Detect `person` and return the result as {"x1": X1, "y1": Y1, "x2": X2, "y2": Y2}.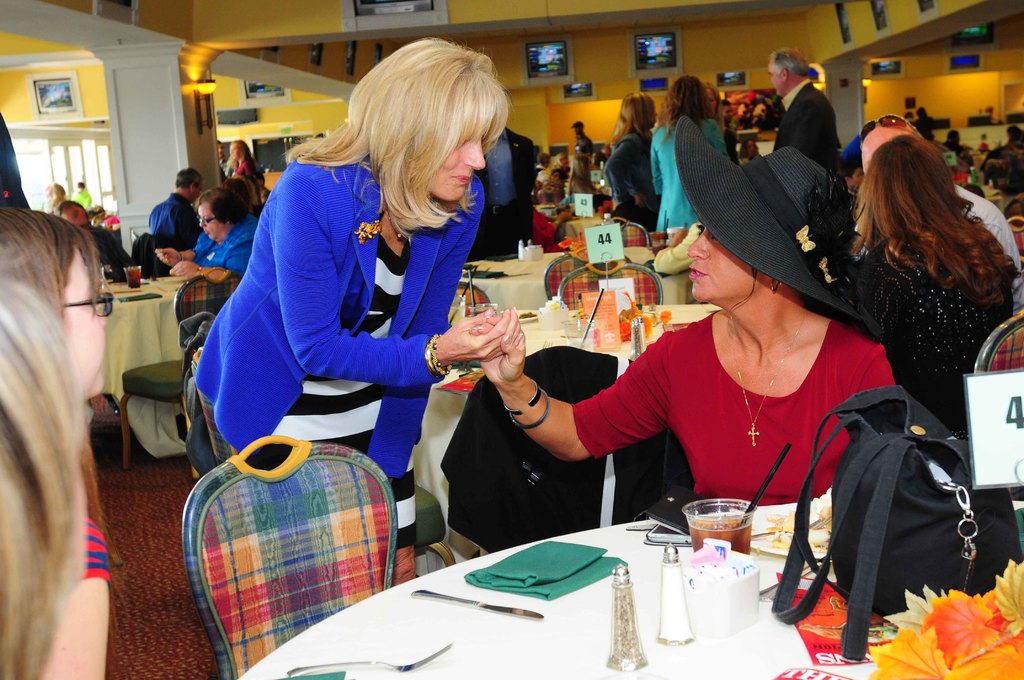
{"x1": 564, "y1": 158, "x2": 596, "y2": 185}.
